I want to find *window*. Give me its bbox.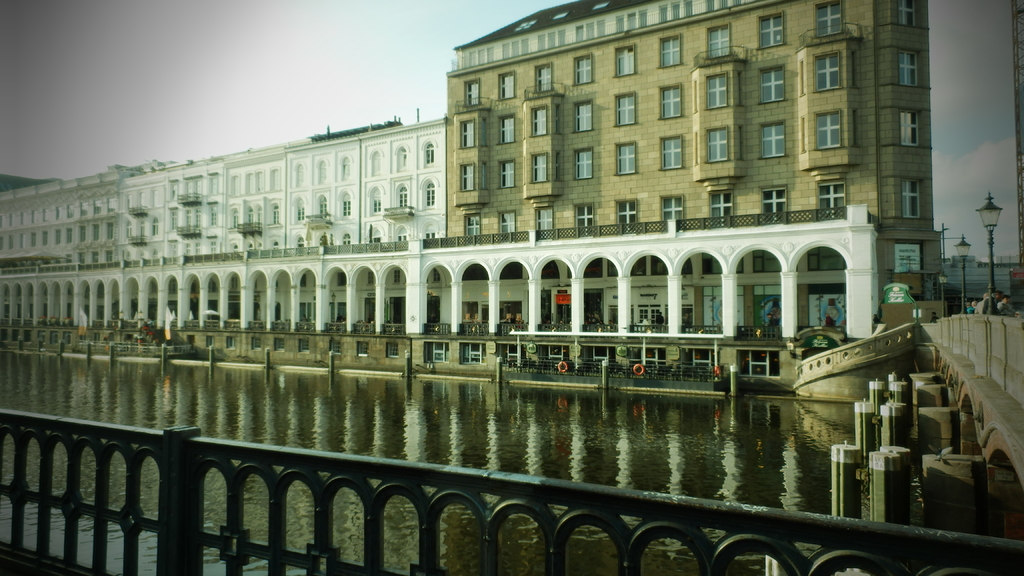
BBox(571, 204, 593, 235).
